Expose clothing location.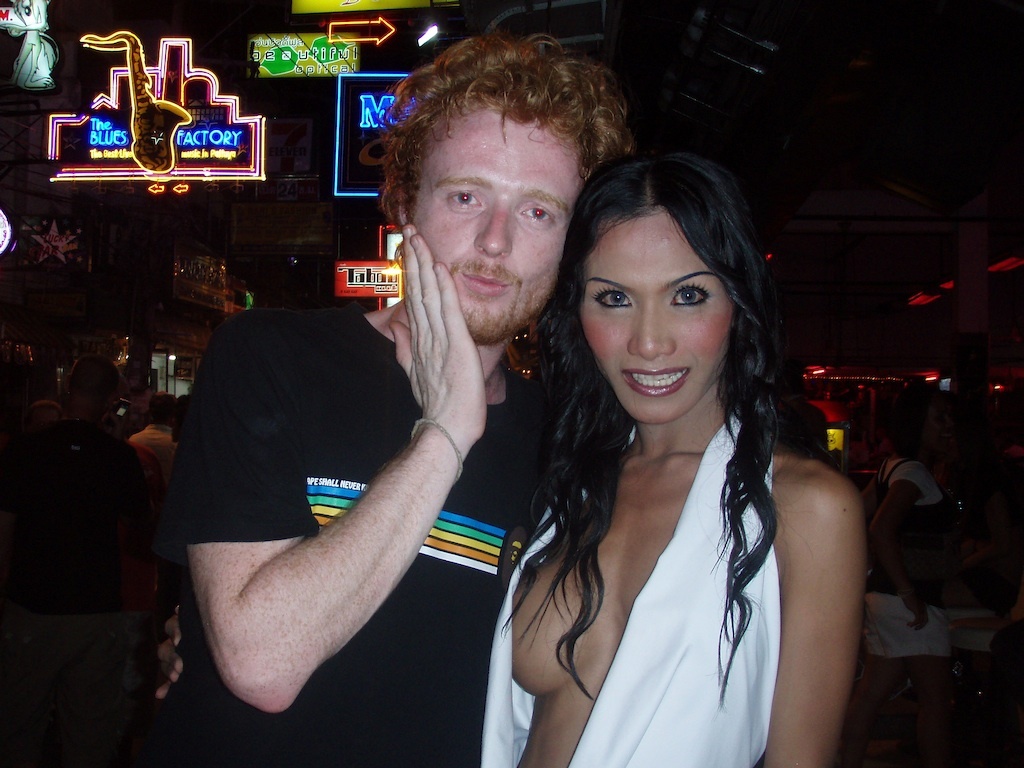
Exposed at 0/423/159/767.
